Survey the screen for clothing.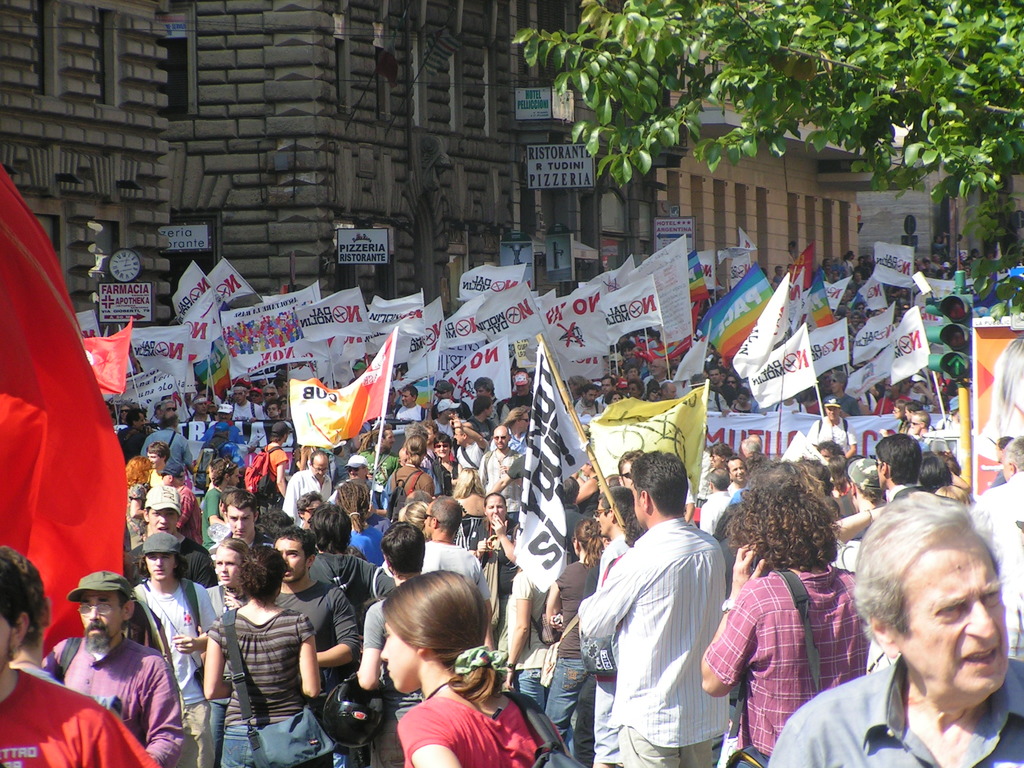
Survey found: [361,593,391,651].
